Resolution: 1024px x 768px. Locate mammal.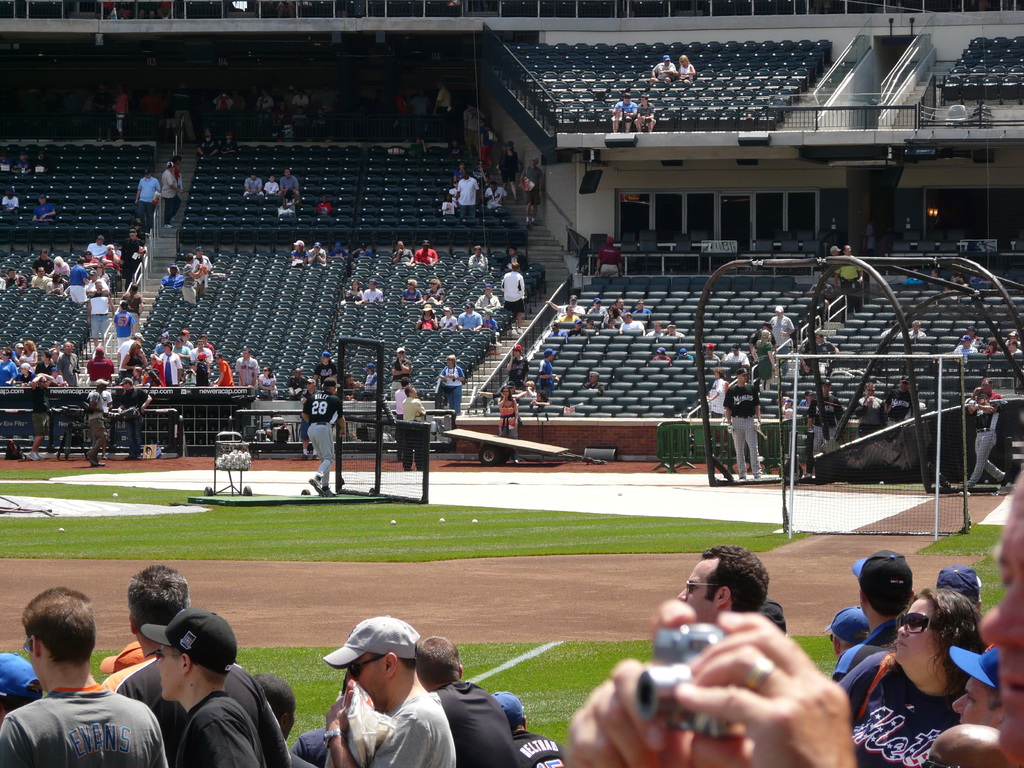
box(583, 369, 603, 392).
